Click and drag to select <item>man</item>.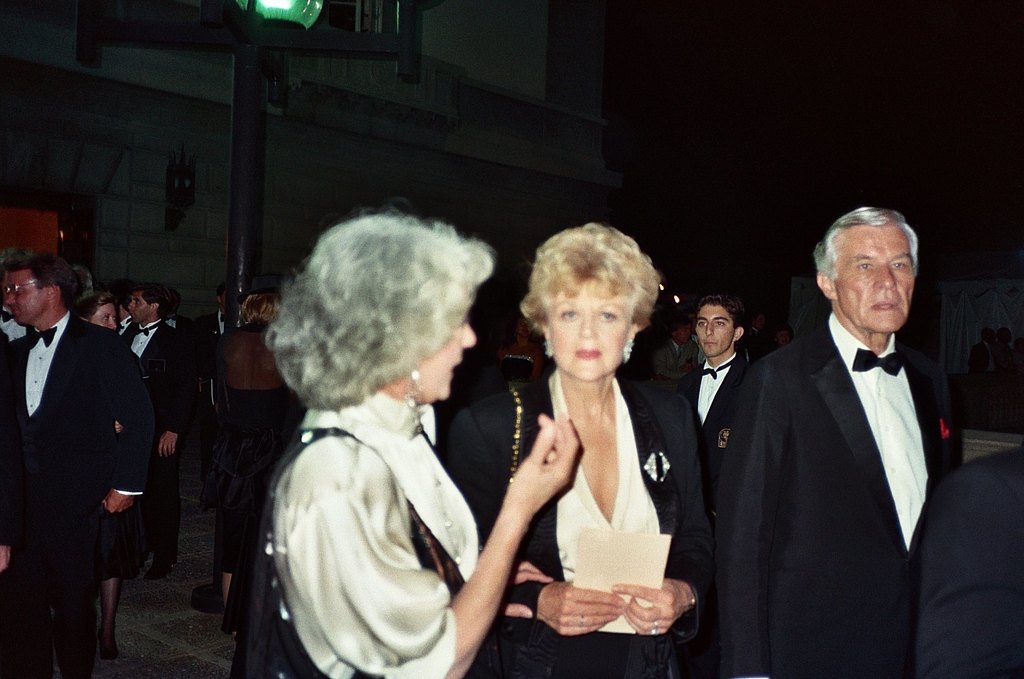
Selection: select_region(118, 285, 187, 590).
